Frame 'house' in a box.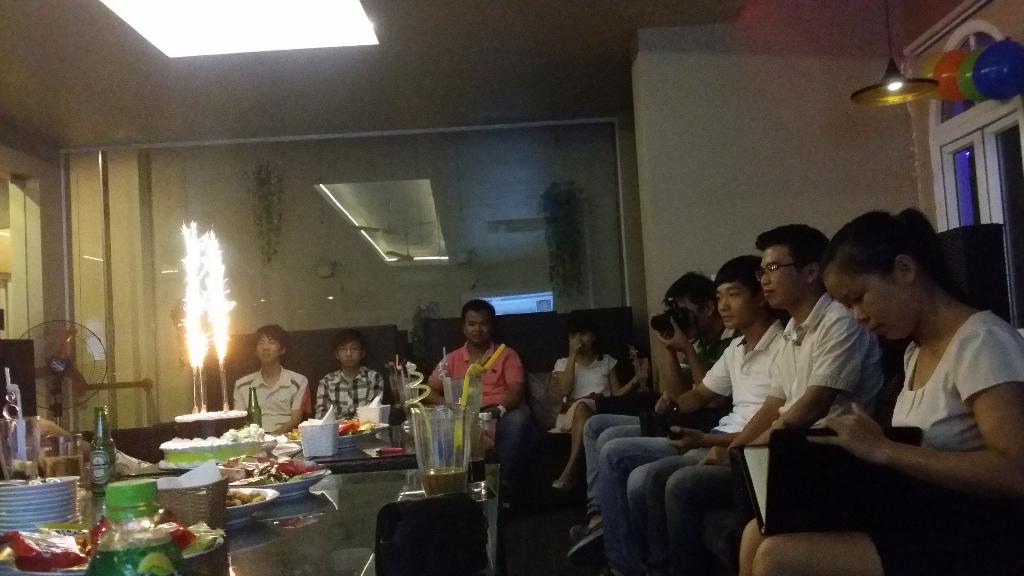
{"left": 0, "top": 0, "right": 1023, "bottom": 575}.
